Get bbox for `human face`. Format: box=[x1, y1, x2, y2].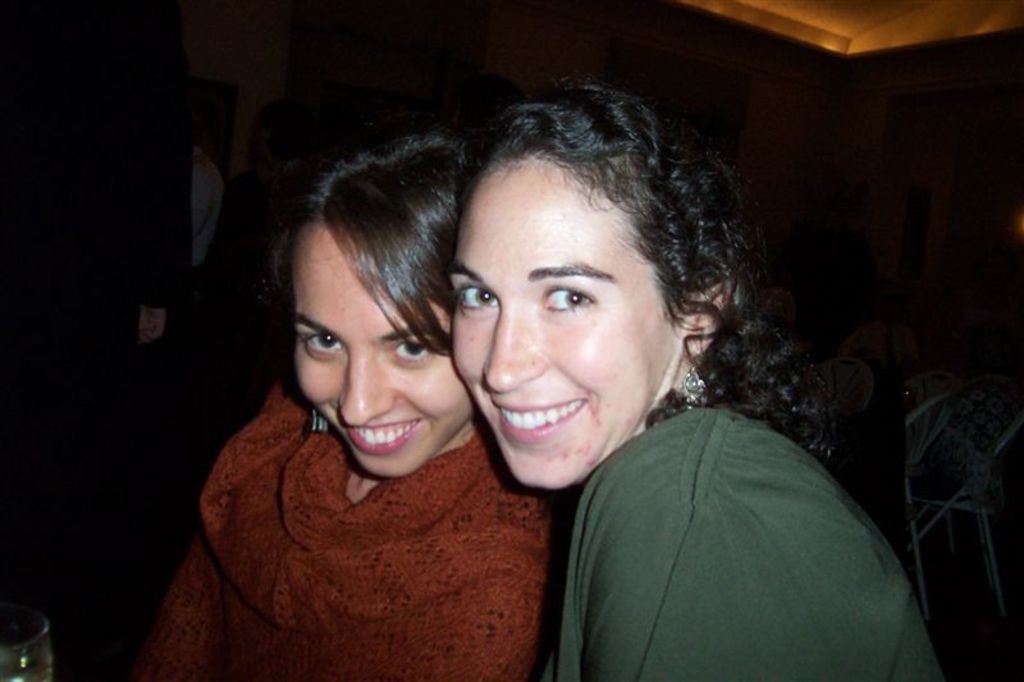
box=[291, 233, 465, 479].
